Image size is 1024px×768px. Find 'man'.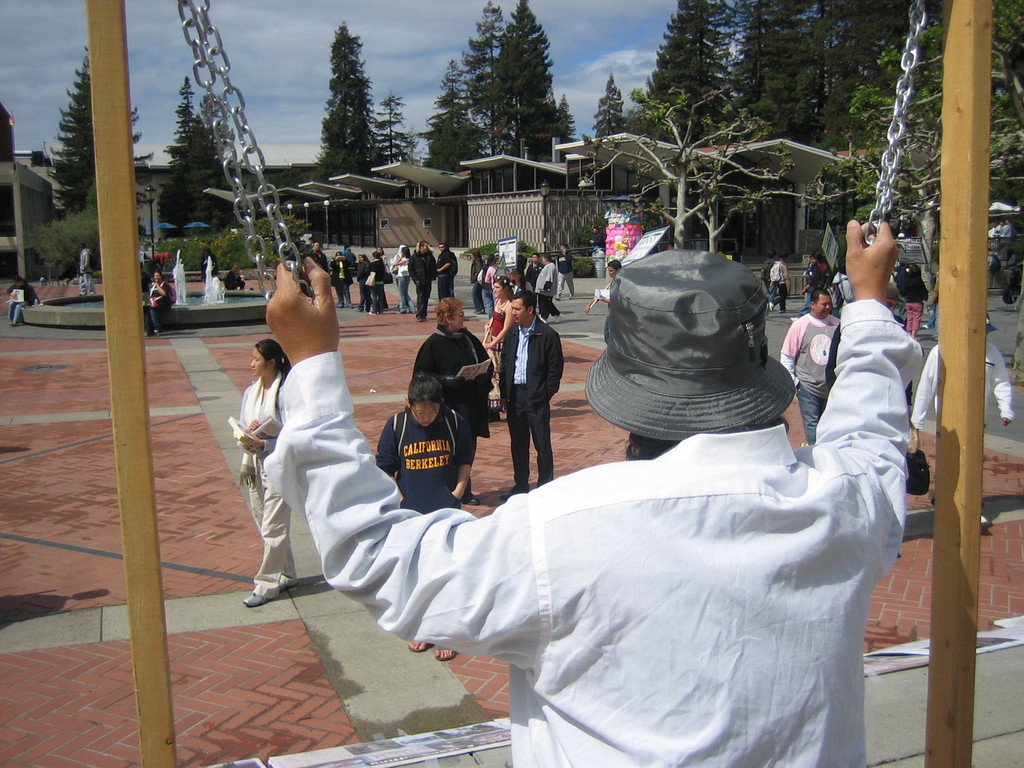
[x1=892, y1=264, x2=918, y2=276].
